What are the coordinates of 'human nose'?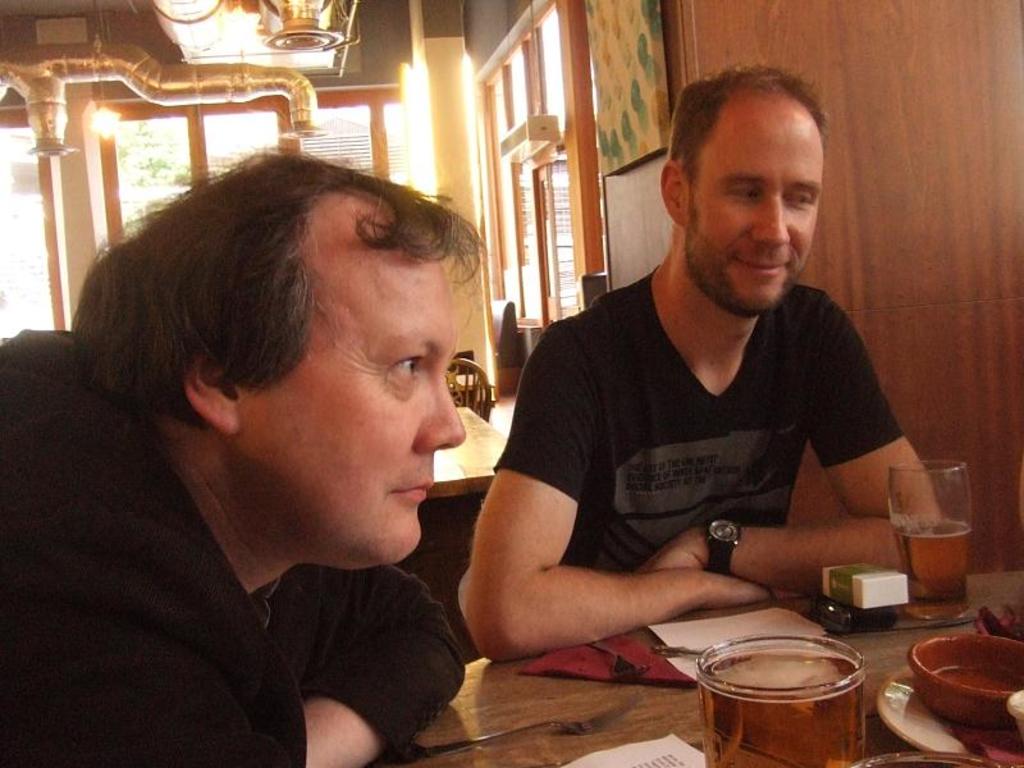
[751,192,790,247].
